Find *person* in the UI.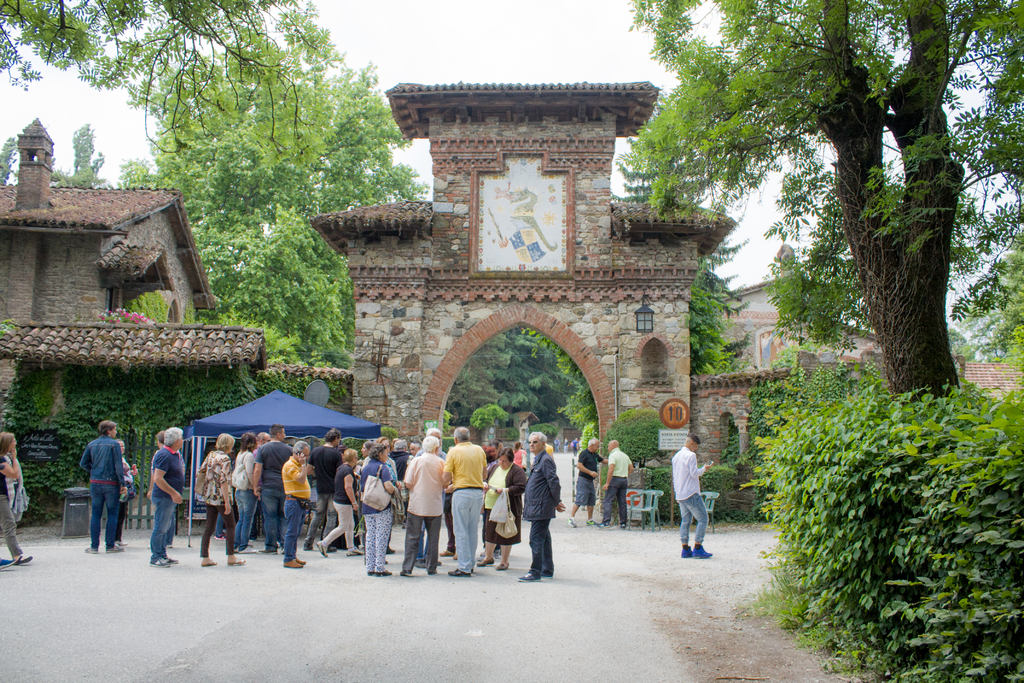
UI element at 598/432/640/528.
